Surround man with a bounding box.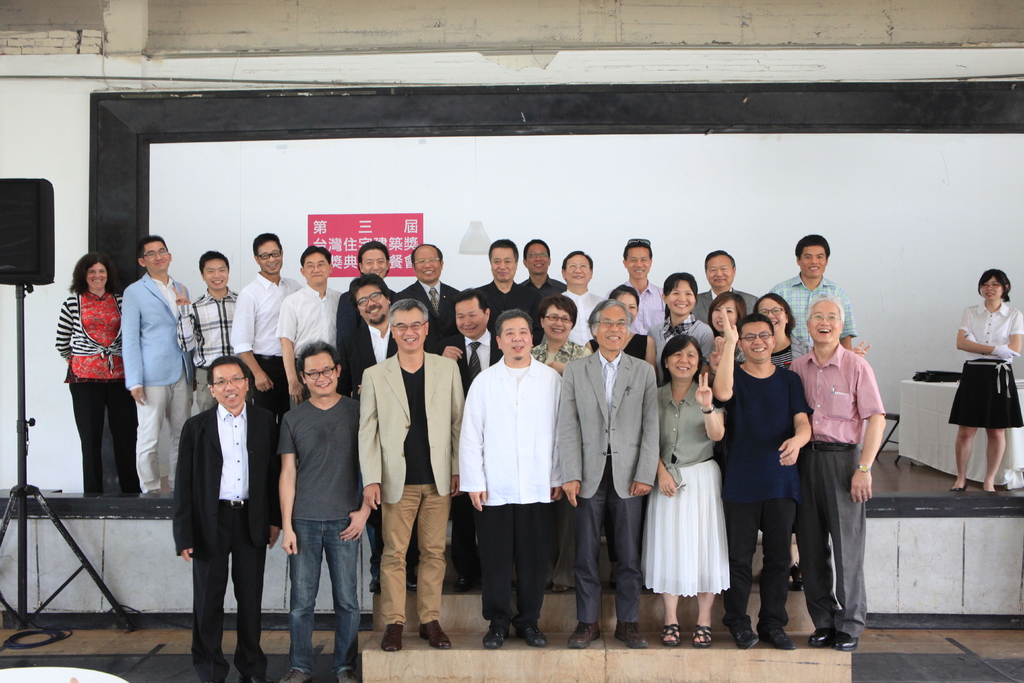
460,308,563,646.
